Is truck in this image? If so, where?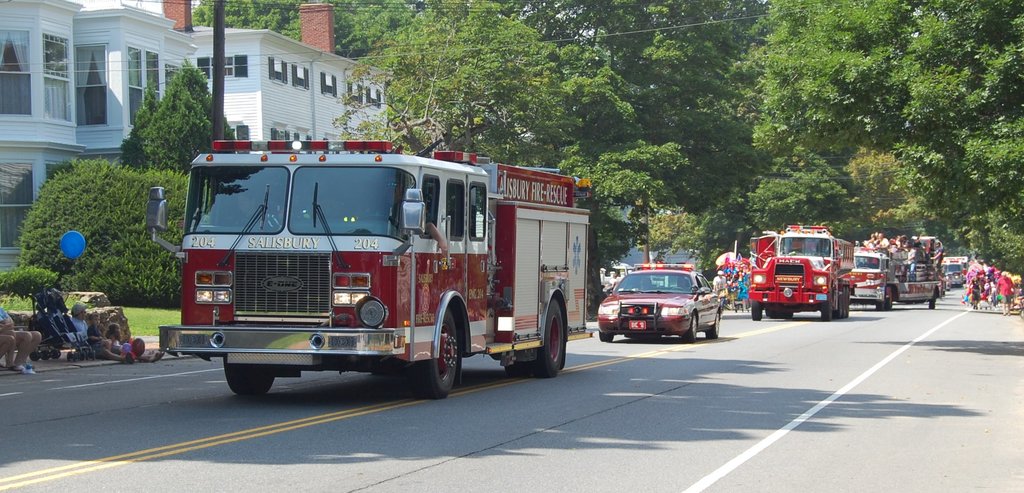
Yes, at <bbox>745, 225, 859, 321</bbox>.
